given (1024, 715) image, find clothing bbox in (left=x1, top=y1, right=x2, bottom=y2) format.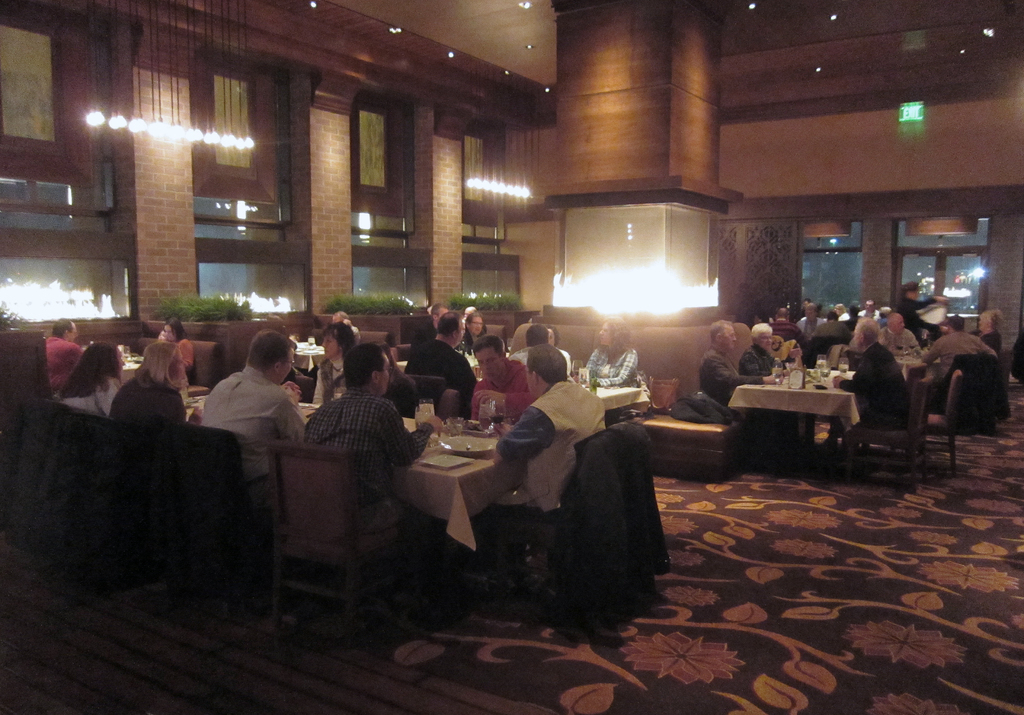
(left=572, top=351, right=638, bottom=405).
